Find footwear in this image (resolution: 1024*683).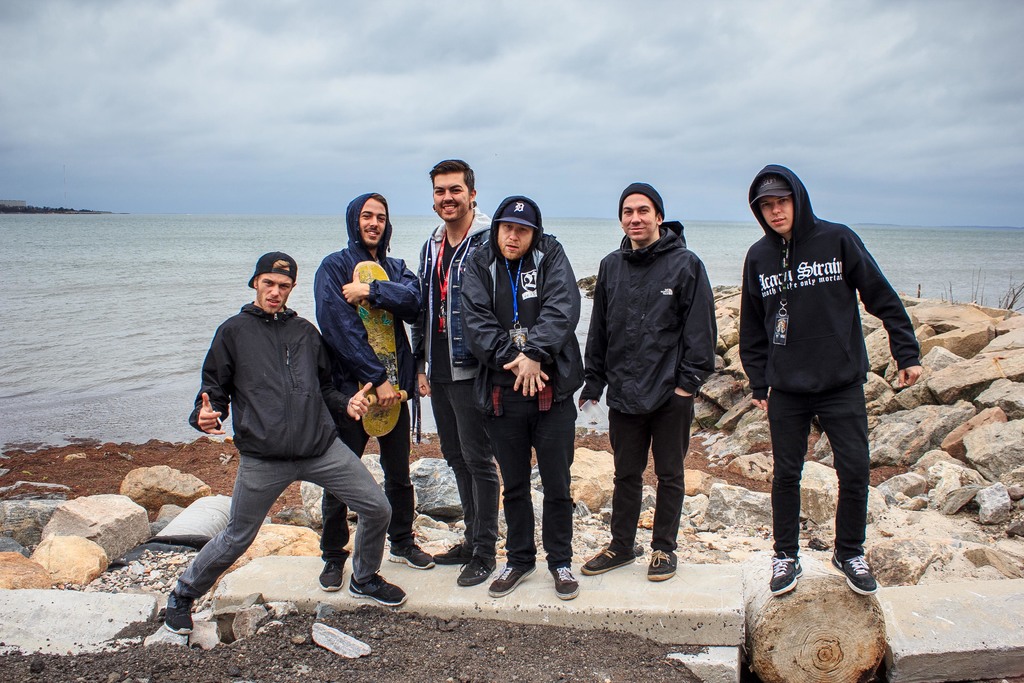
454 554 496 586.
